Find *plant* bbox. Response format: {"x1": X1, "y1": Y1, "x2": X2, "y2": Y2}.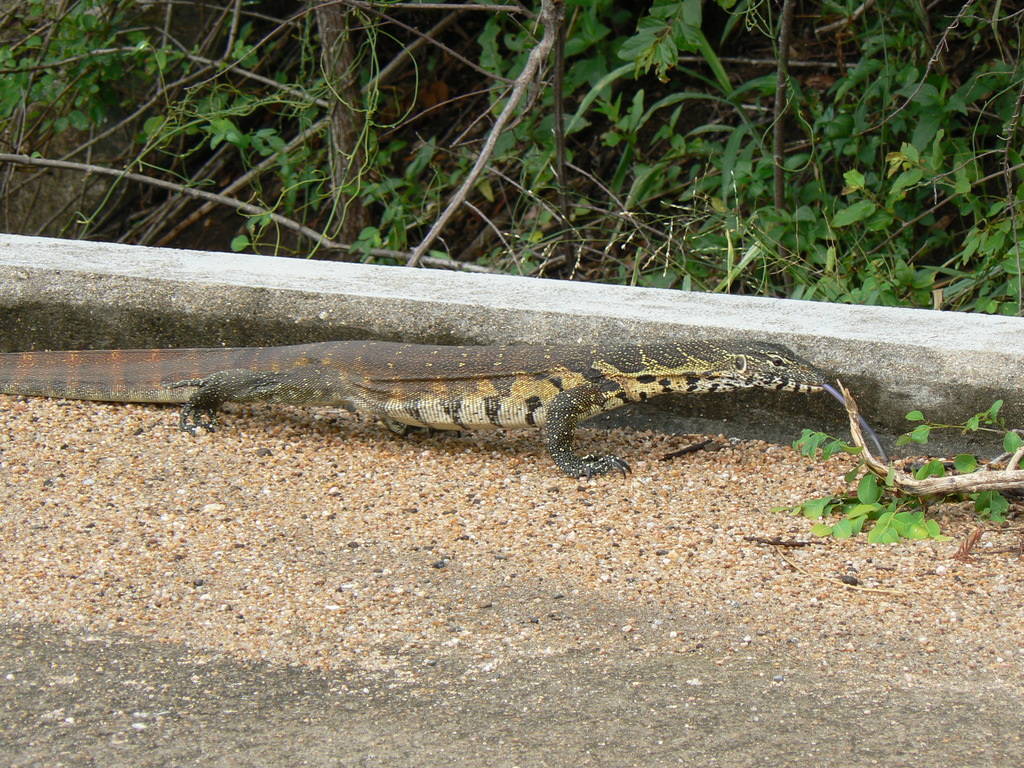
{"x1": 792, "y1": 423, "x2": 852, "y2": 465}.
